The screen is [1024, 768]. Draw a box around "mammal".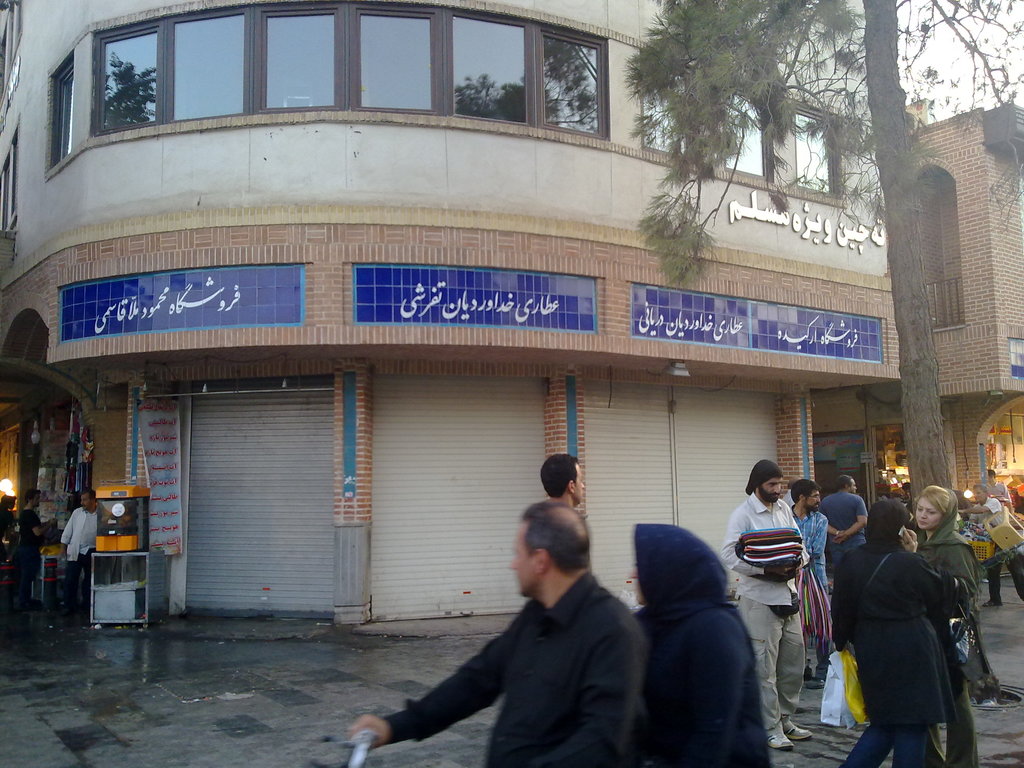
<box>986,464,1010,513</box>.
